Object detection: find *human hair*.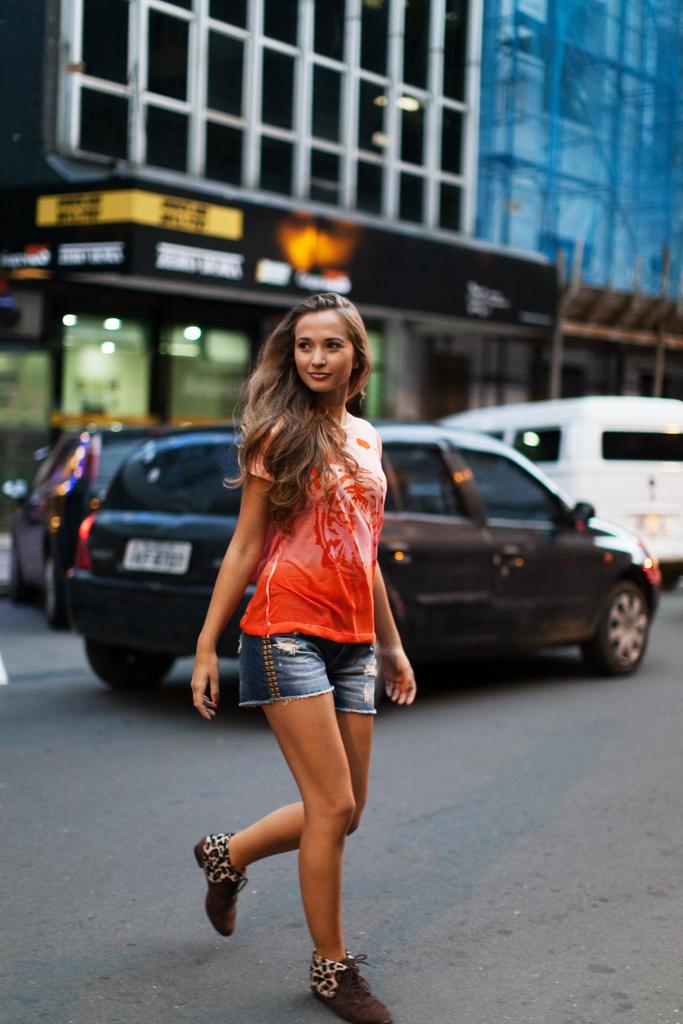
<box>245,291,384,477</box>.
